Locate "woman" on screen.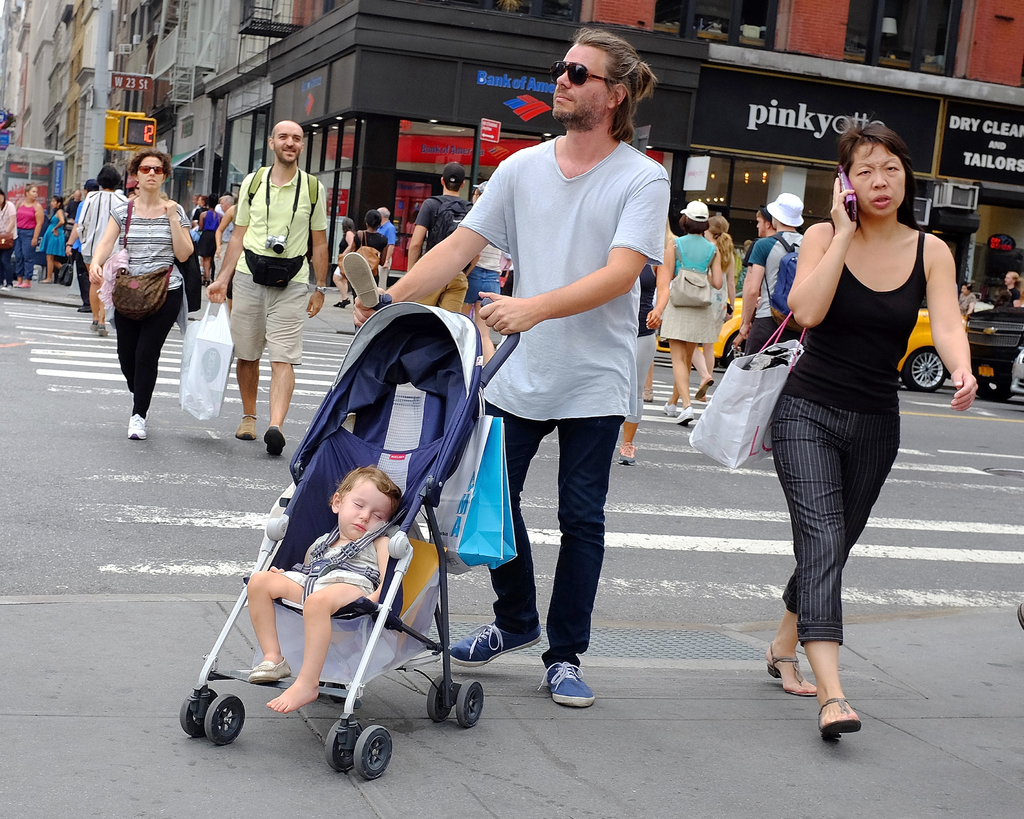
On screen at (353, 211, 390, 283).
